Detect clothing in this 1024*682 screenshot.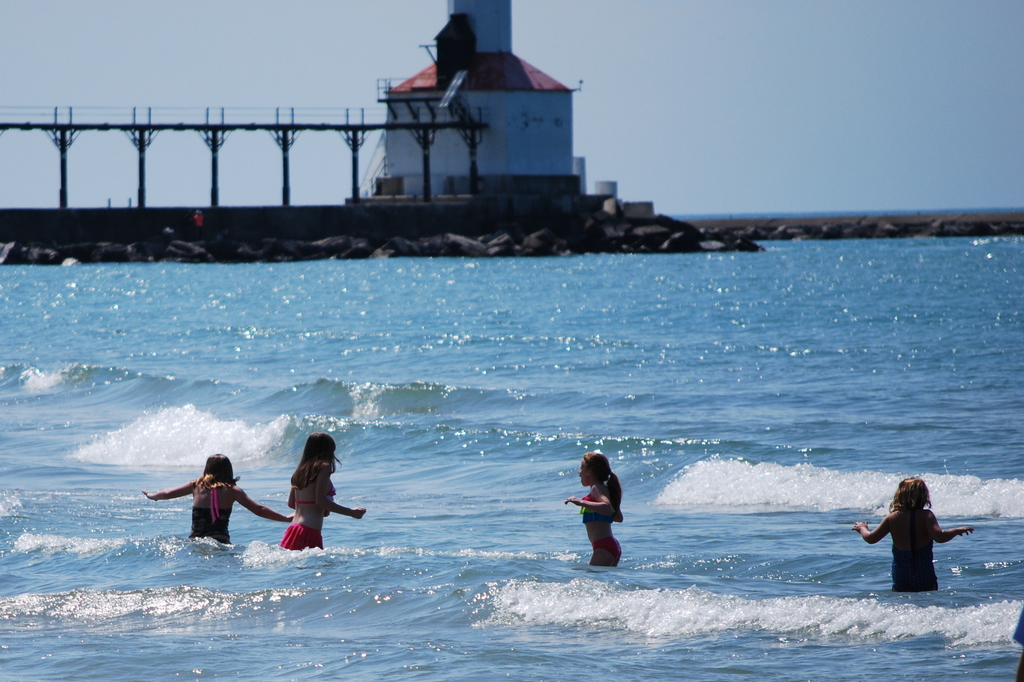
Detection: region(278, 518, 325, 548).
